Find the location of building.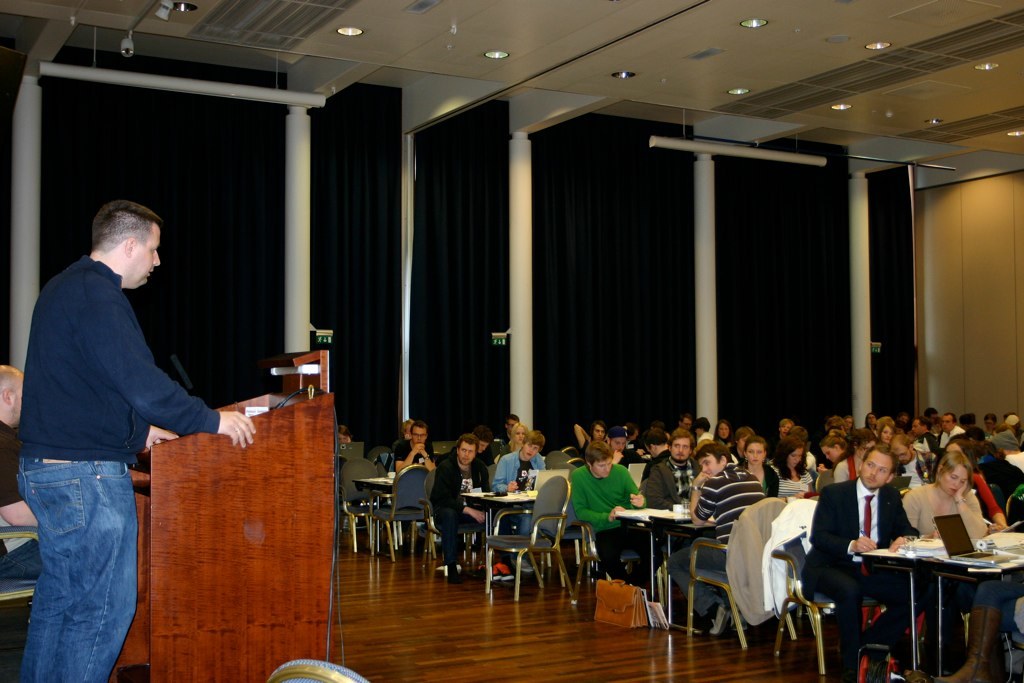
Location: bbox=[0, 0, 1023, 682].
